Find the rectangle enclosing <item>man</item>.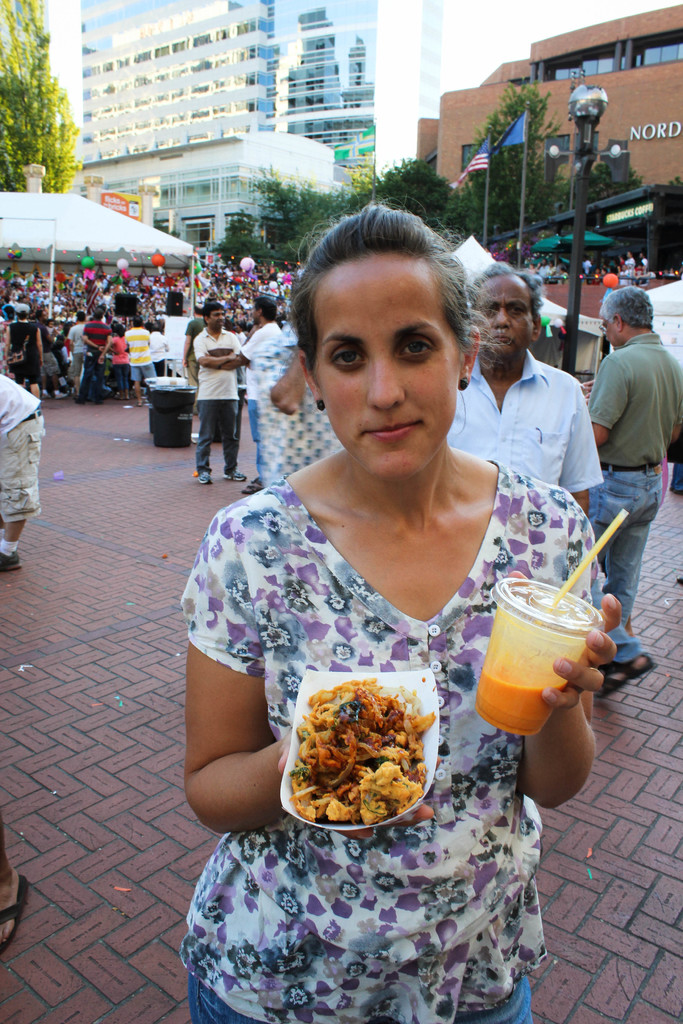
(238, 296, 288, 485).
